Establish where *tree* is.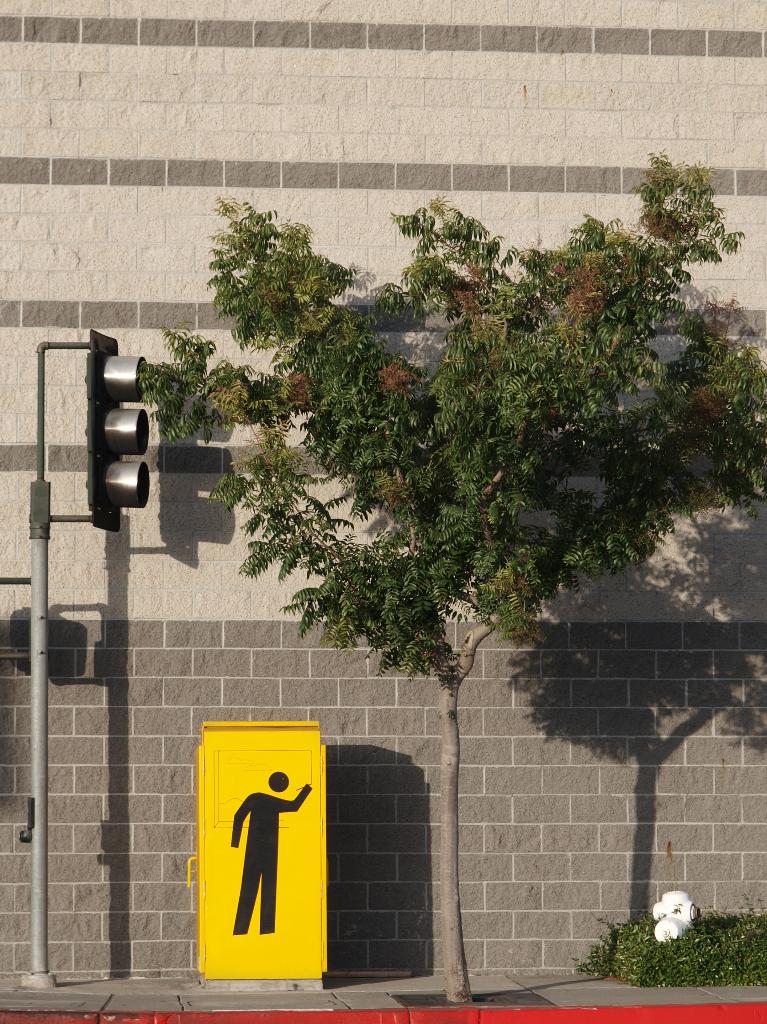
Established at [129, 199, 766, 1004].
